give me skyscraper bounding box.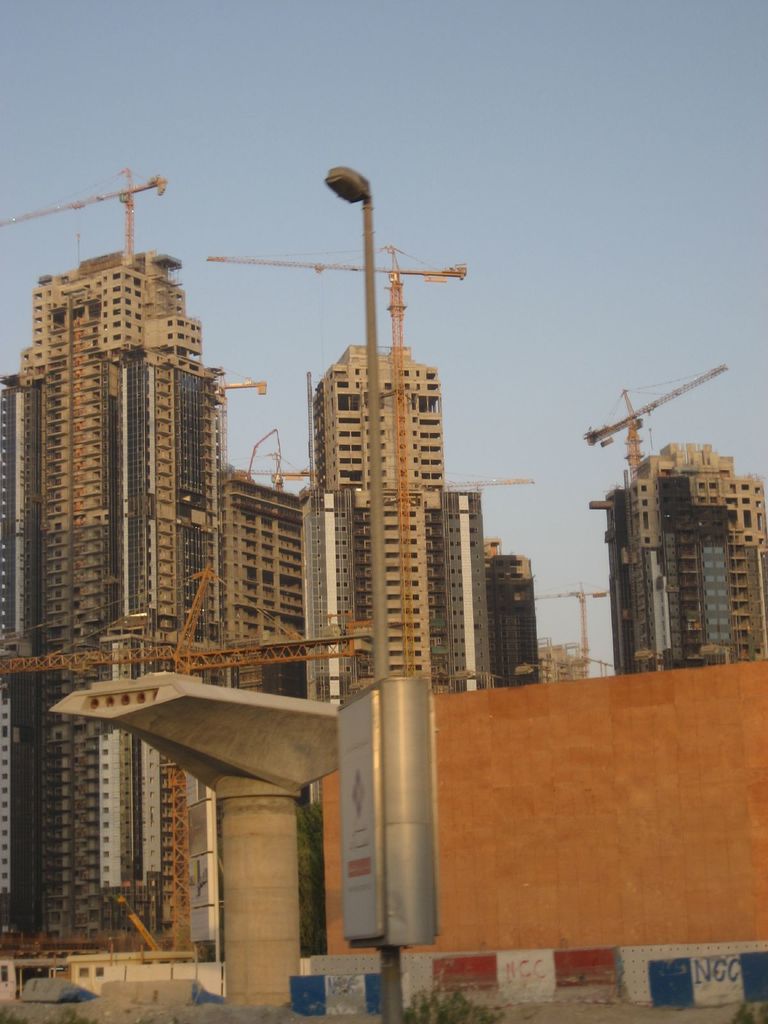
detection(596, 399, 755, 691).
